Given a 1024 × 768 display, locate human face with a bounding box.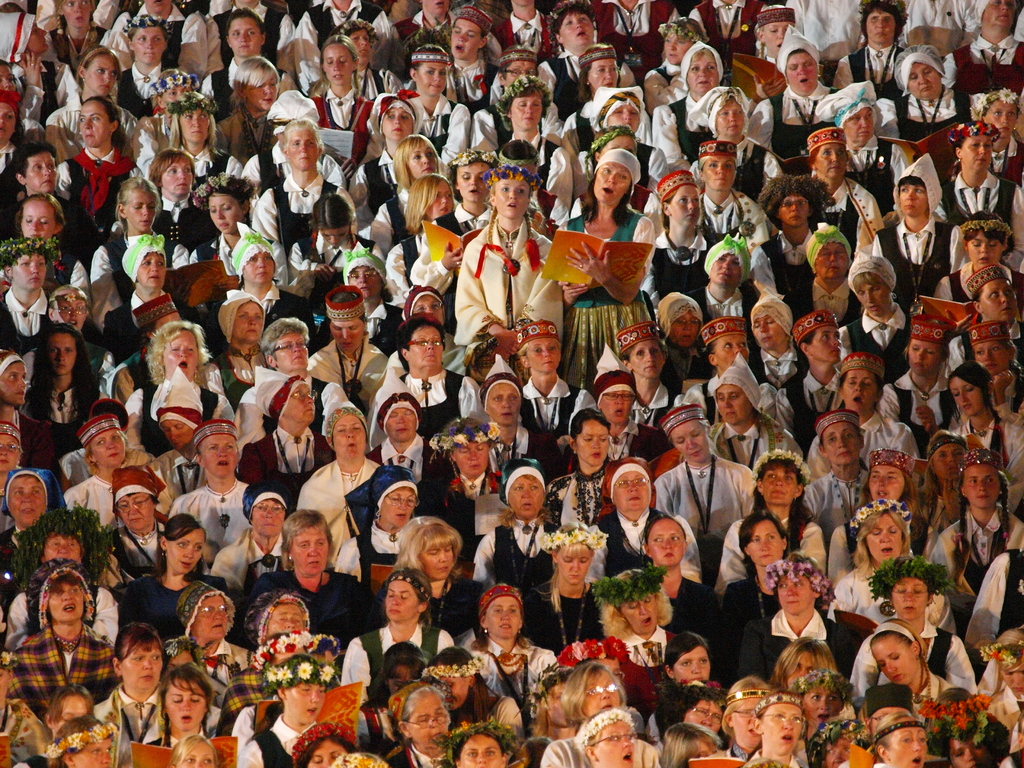
Located: bbox=[199, 433, 234, 468].
